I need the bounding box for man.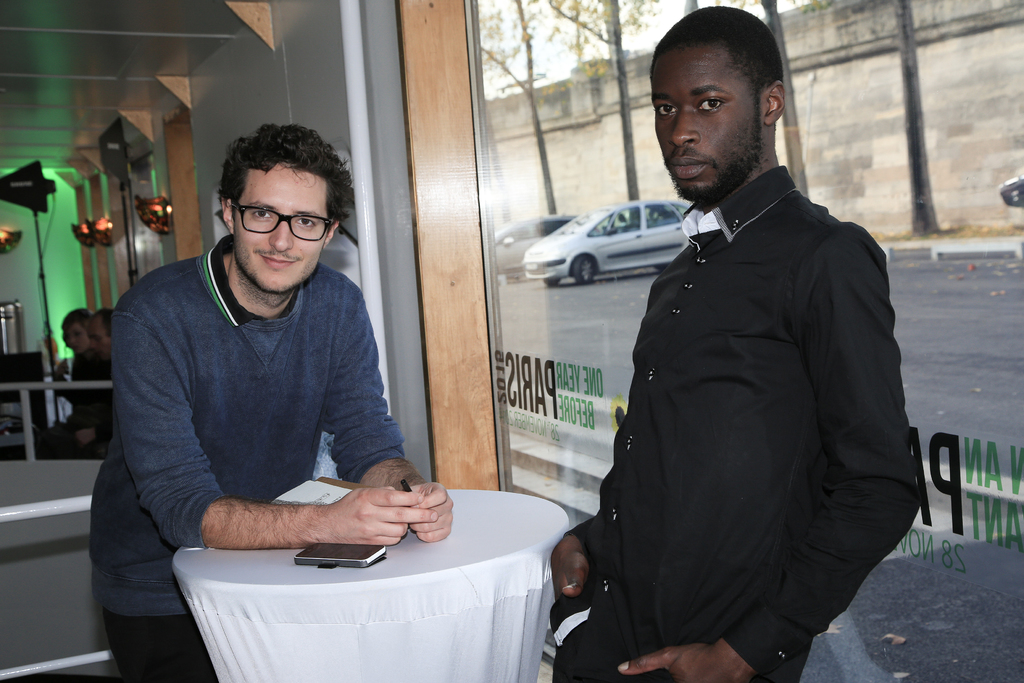
Here it is: bbox=[70, 310, 117, 460].
